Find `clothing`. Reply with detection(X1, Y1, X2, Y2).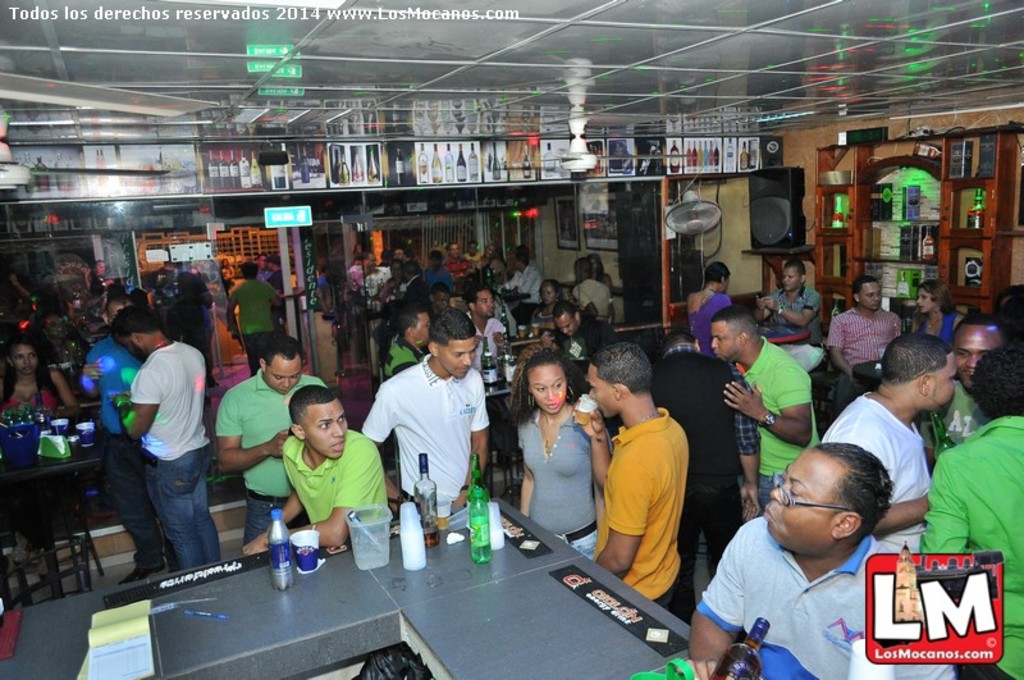
detection(83, 338, 150, 566).
